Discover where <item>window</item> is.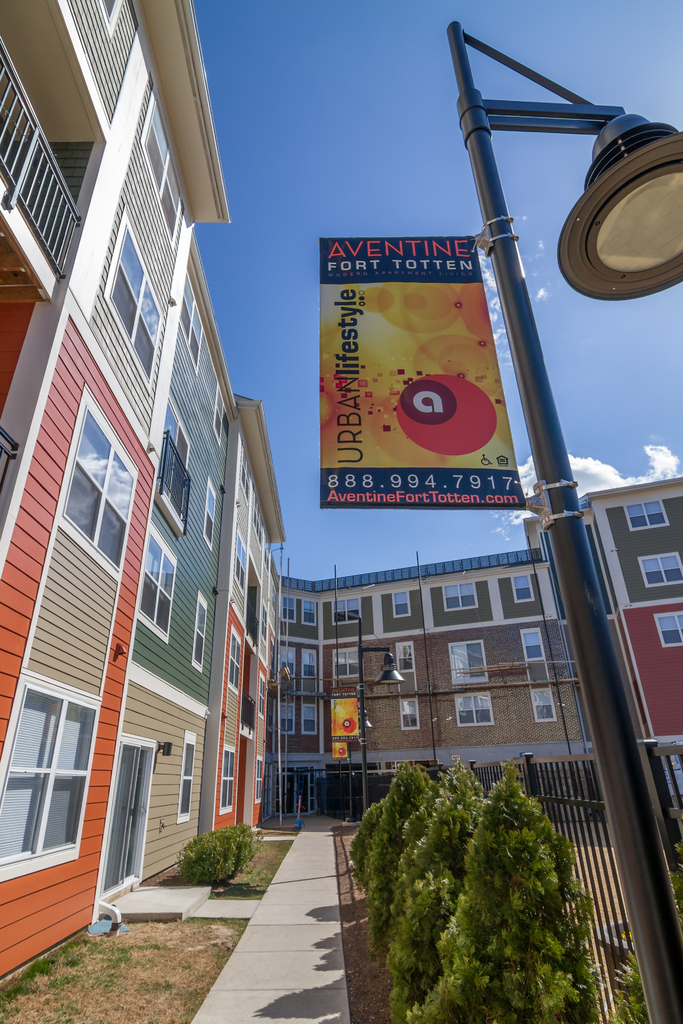
Discovered at bbox=(191, 591, 212, 675).
